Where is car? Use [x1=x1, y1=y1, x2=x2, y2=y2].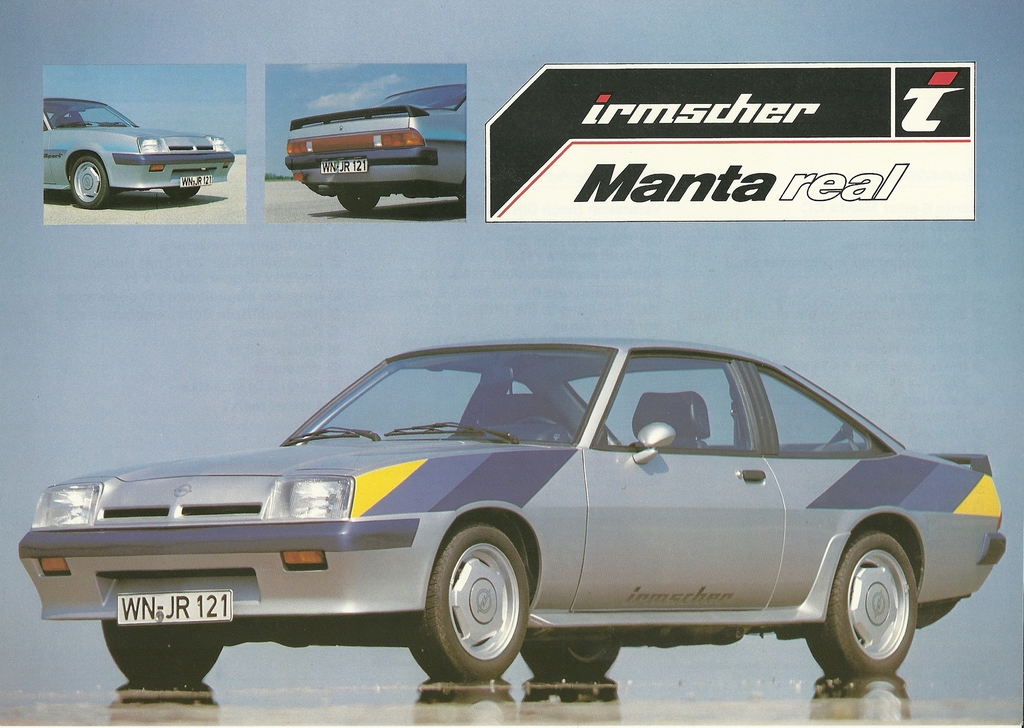
[x1=284, y1=84, x2=466, y2=215].
